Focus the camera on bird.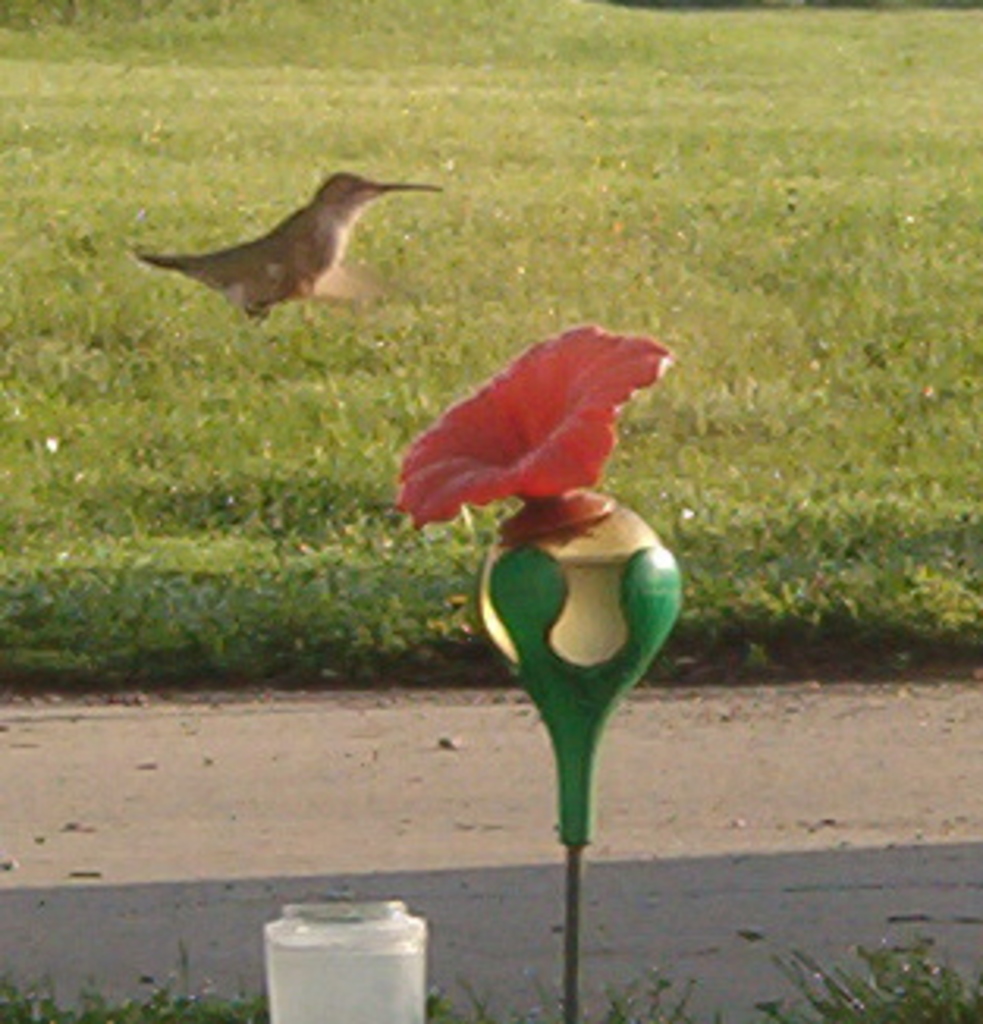
Focus region: 129,157,443,320.
